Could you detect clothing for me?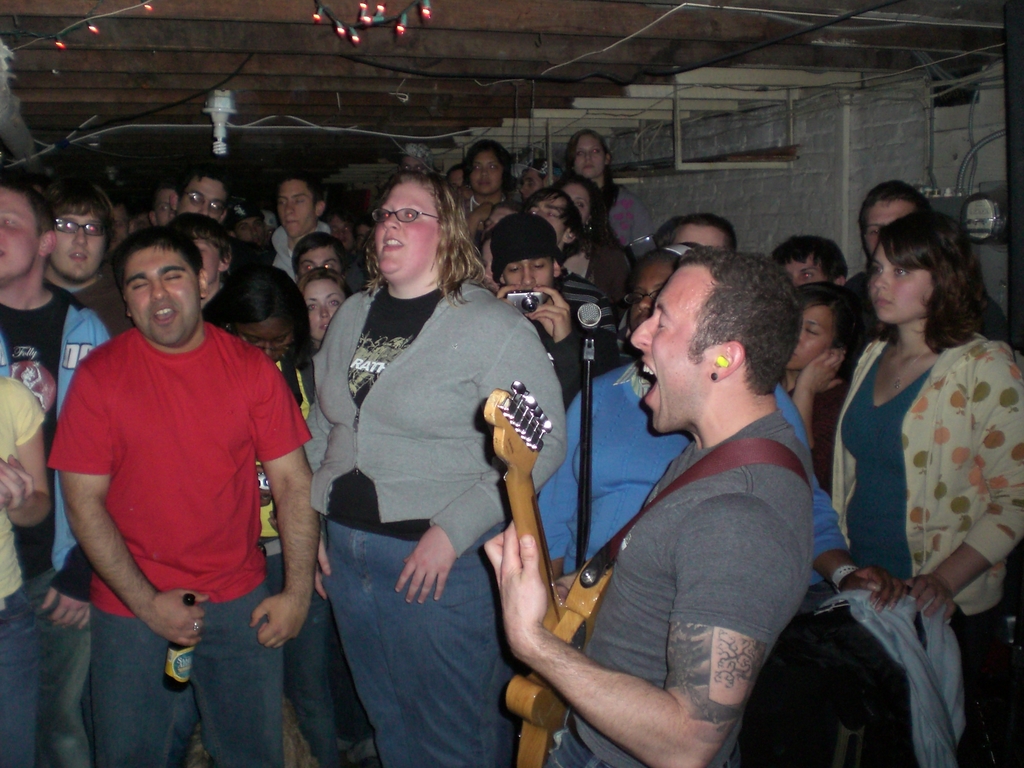
Detection result: bbox(546, 270, 623, 339).
